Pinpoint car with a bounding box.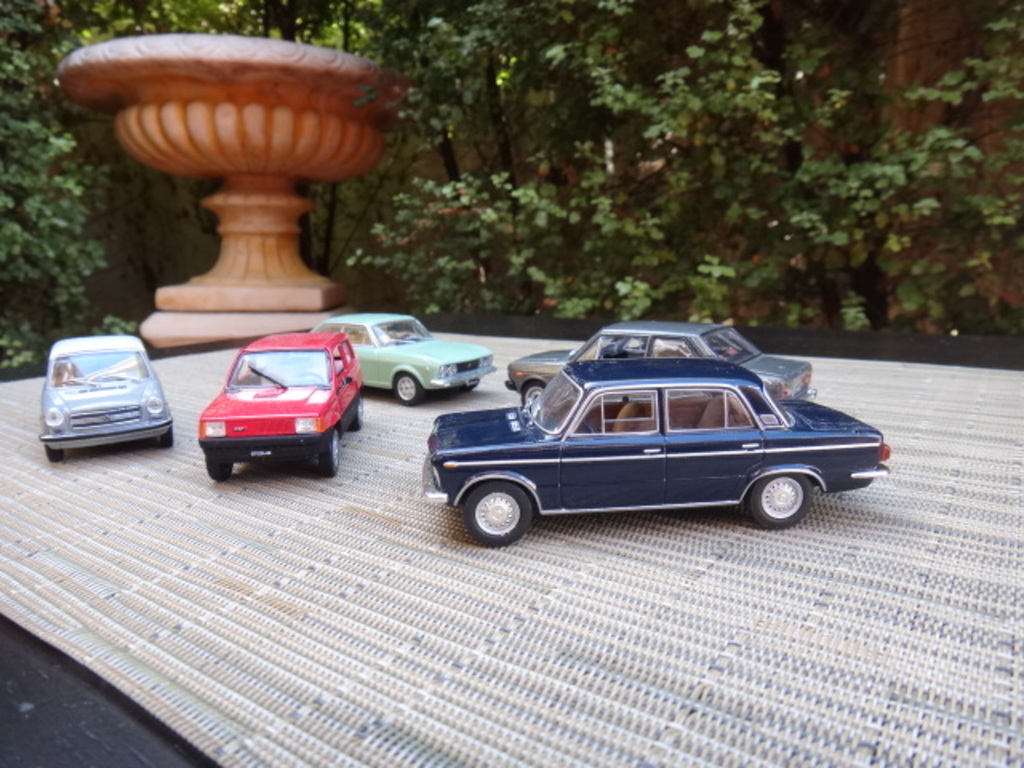
select_region(502, 323, 818, 400).
